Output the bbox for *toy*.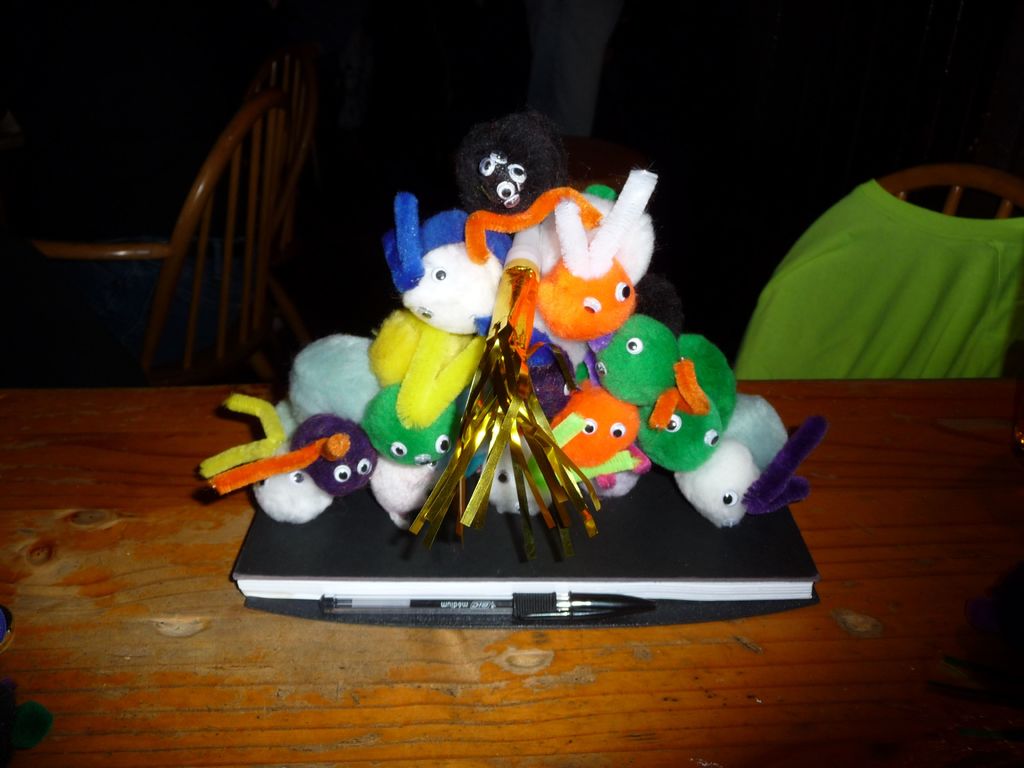
482,428,564,514.
